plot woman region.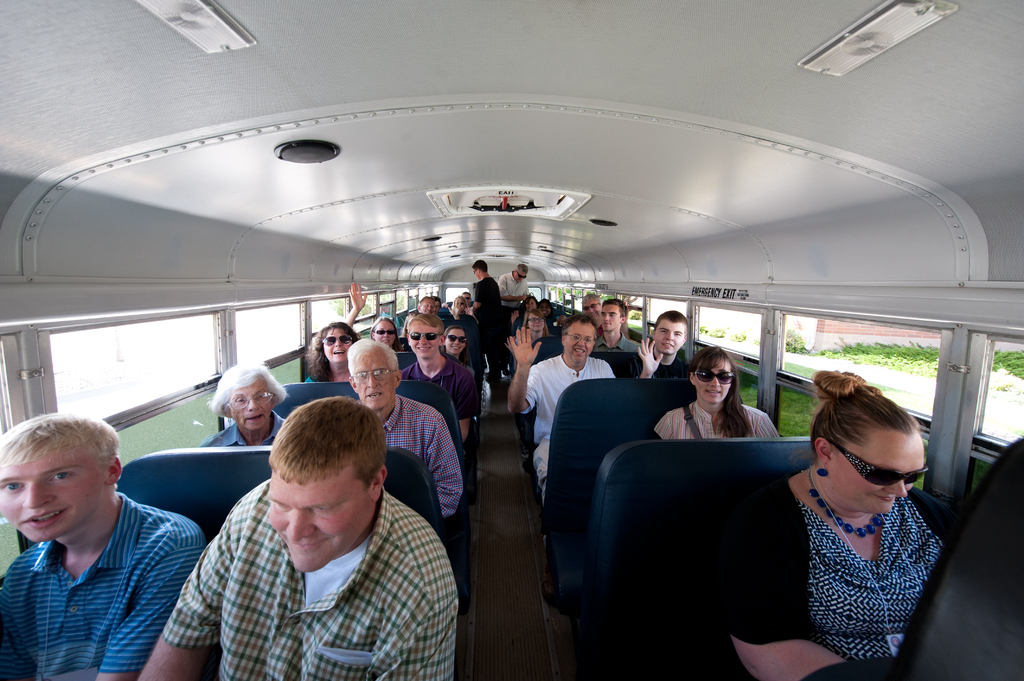
Plotted at left=305, top=319, right=358, bottom=383.
